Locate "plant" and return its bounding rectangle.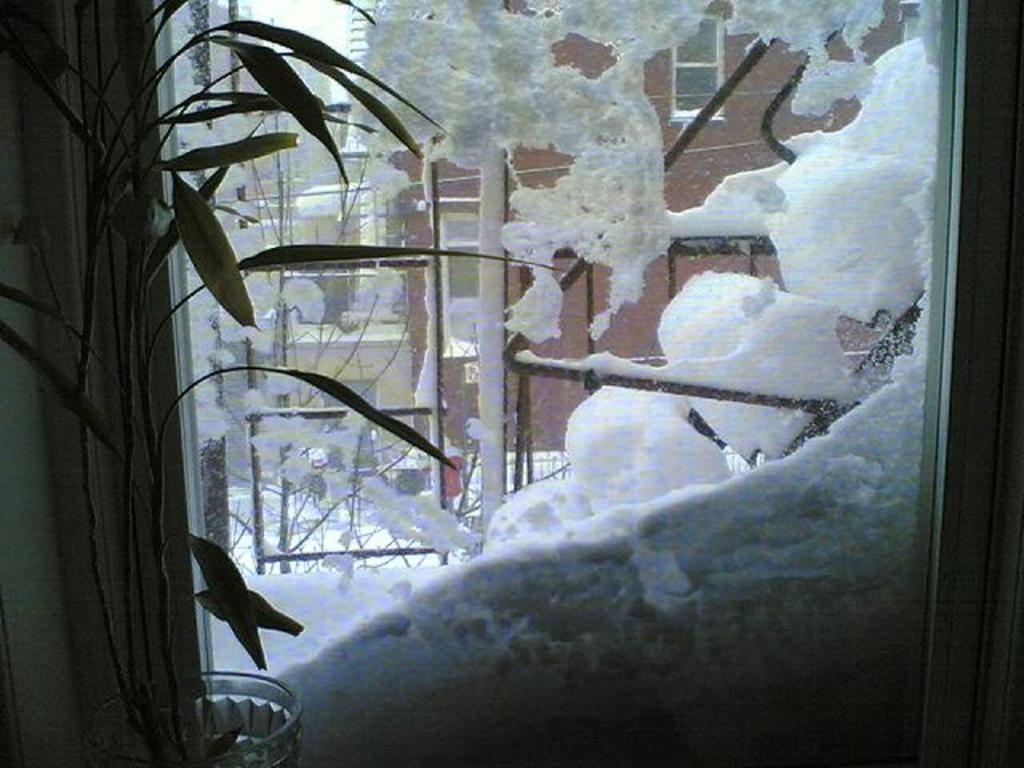
pyautogui.locateOnScreen(0, 0, 448, 760).
